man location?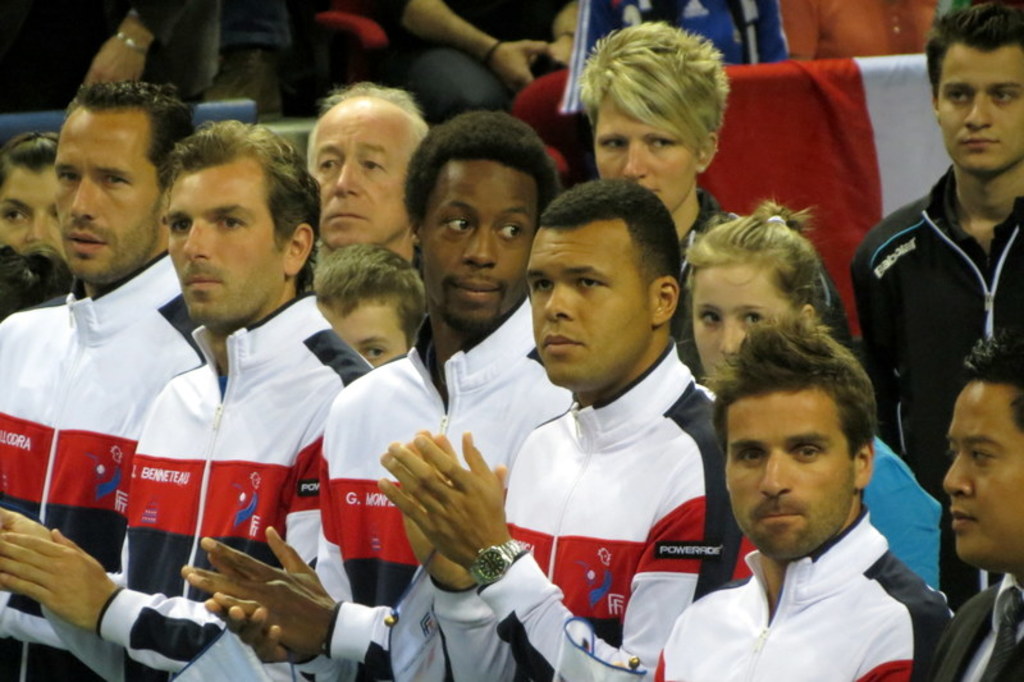
[x1=476, y1=161, x2=754, y2=681]
